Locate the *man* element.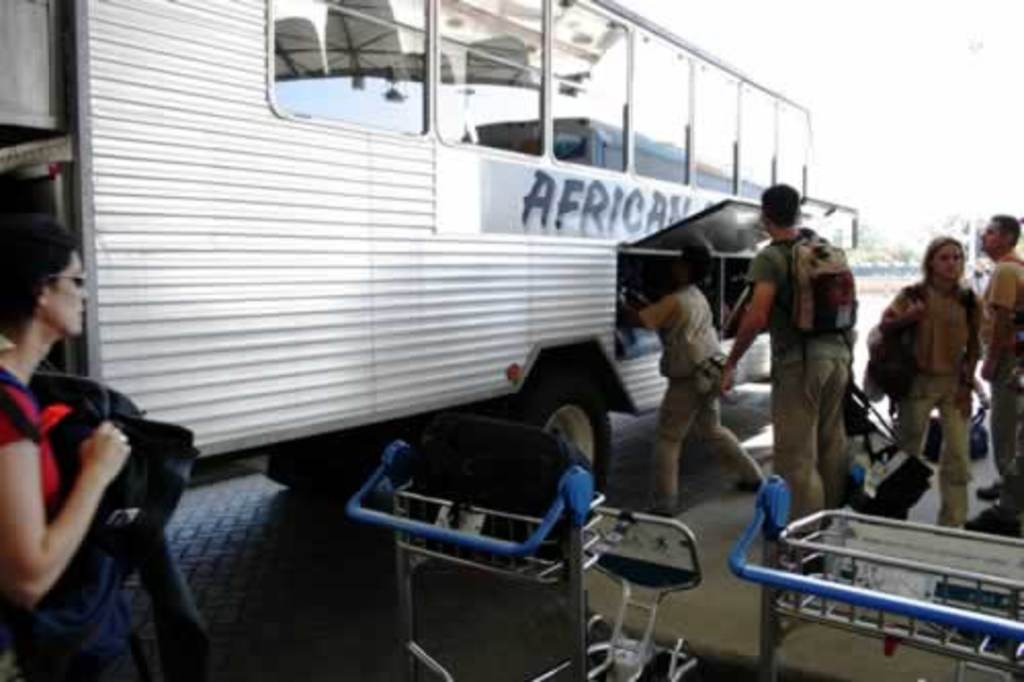
Element bbox: {"left": 961, "top": 213, "right": 1022, "bottom": 532}.
